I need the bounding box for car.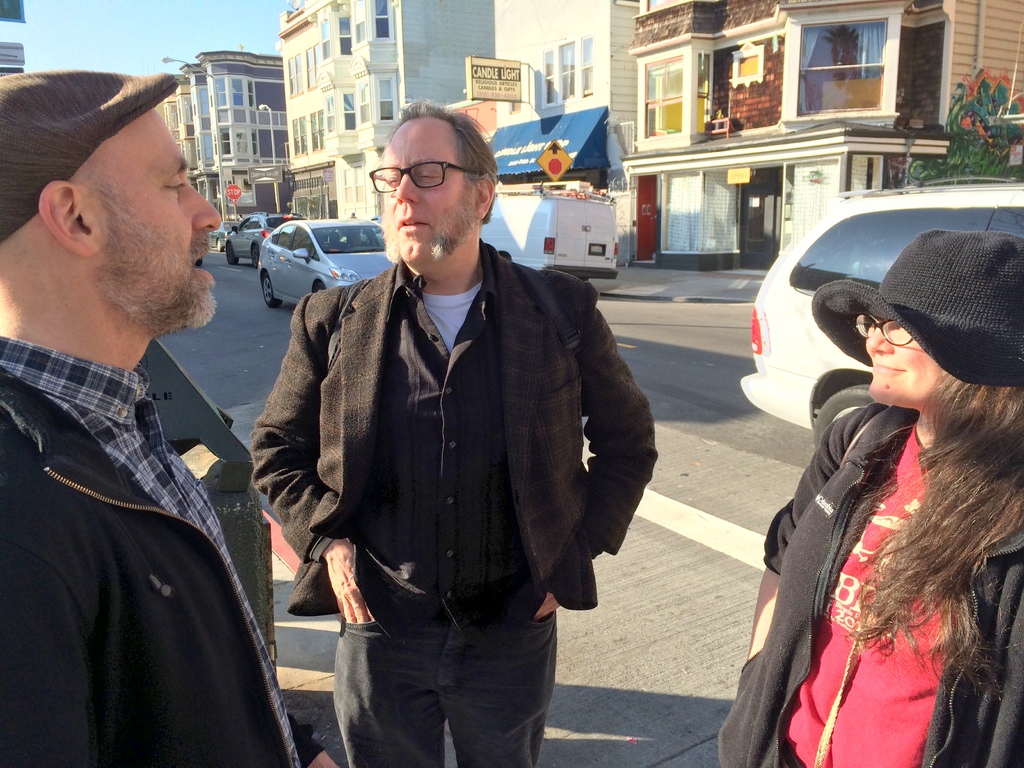
Here it is: 742 179 1023 431.
